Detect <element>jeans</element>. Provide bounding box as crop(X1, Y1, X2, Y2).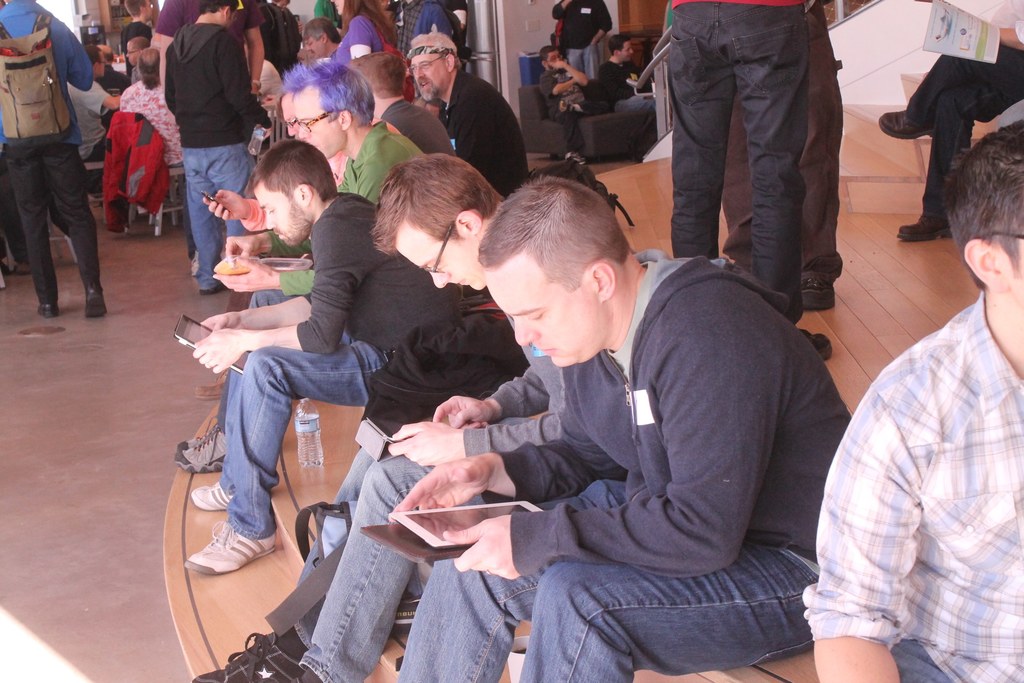
crop(179, 149, 257, 292).
